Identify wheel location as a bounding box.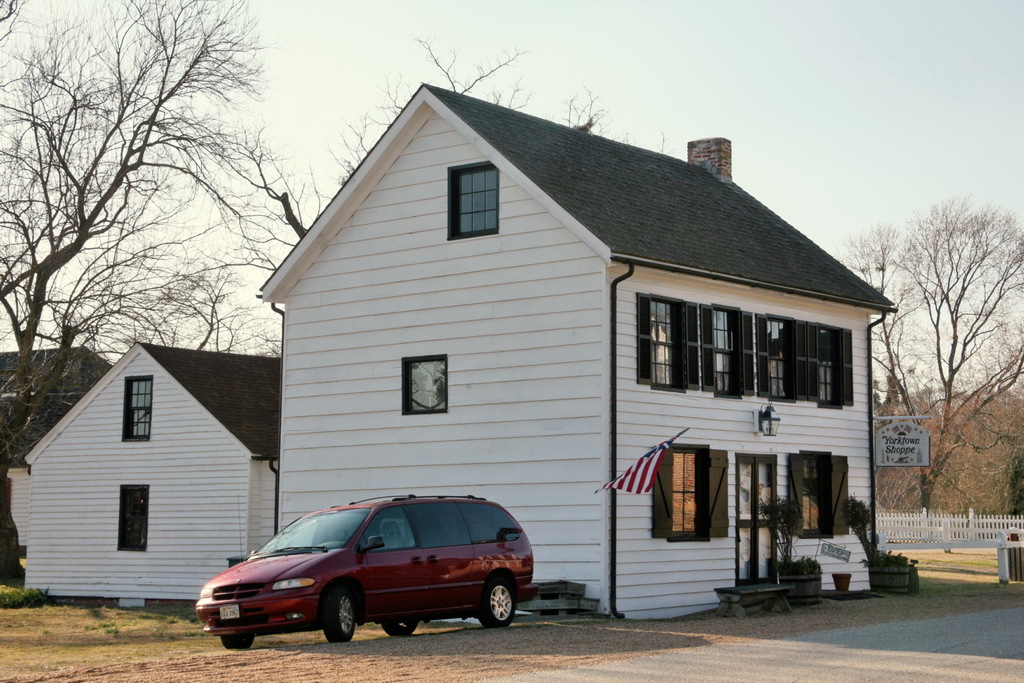
[x1=472, y1=573, x2=521, y2=628].
